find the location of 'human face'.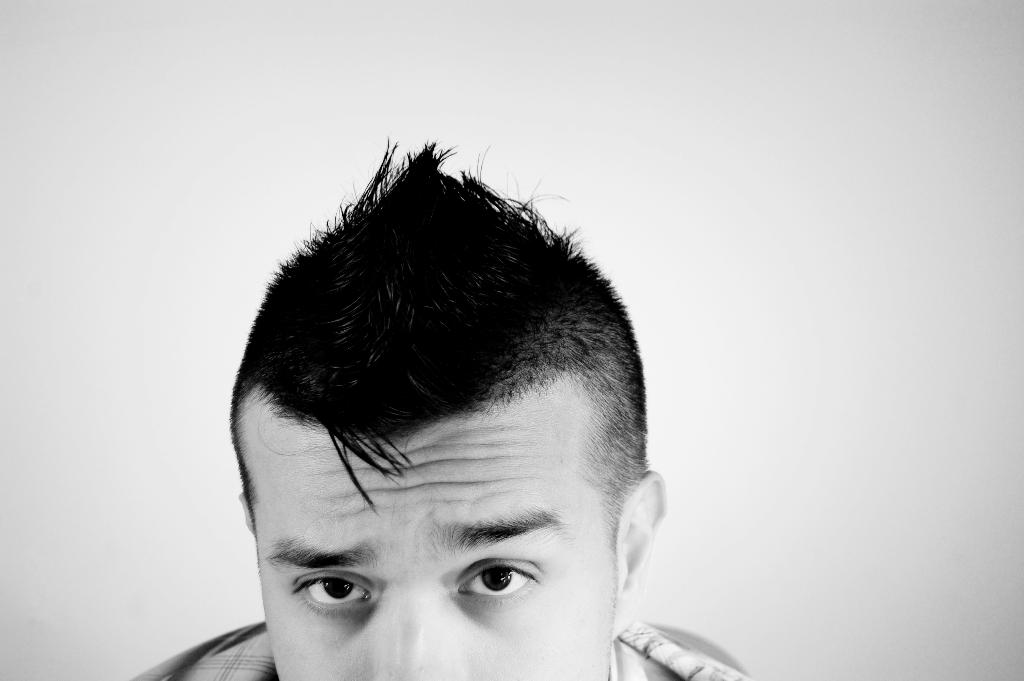
Location: 236:430:614:680.
